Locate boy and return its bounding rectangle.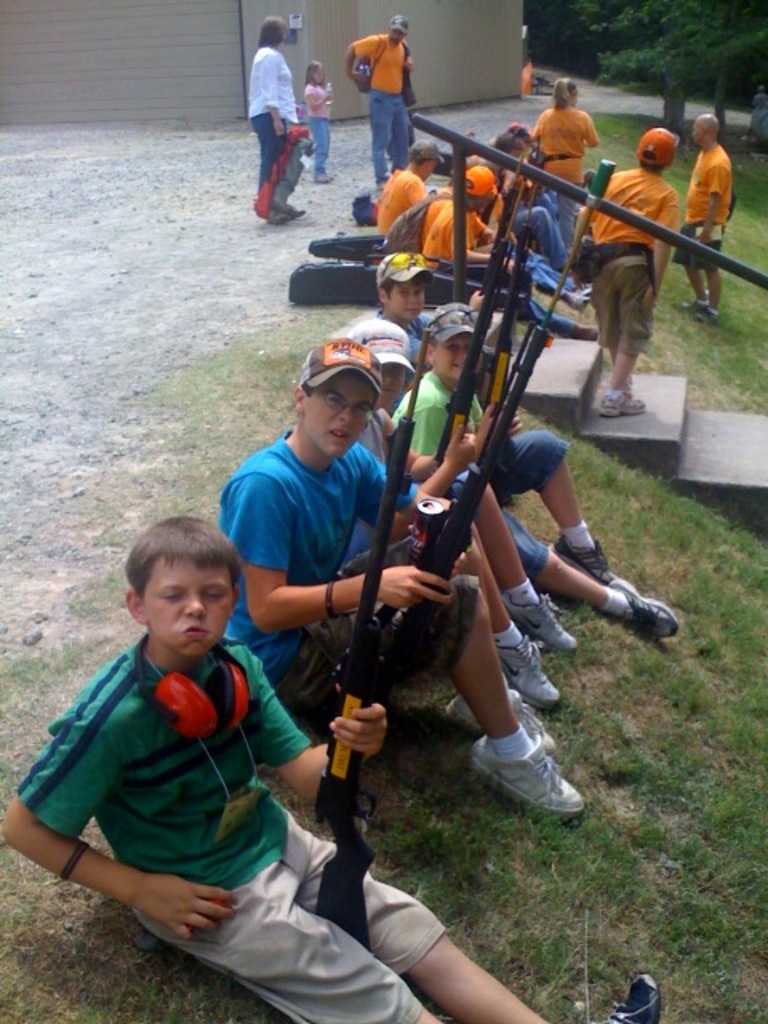
<bbox>565, 134, 677, 406</bbox>.
